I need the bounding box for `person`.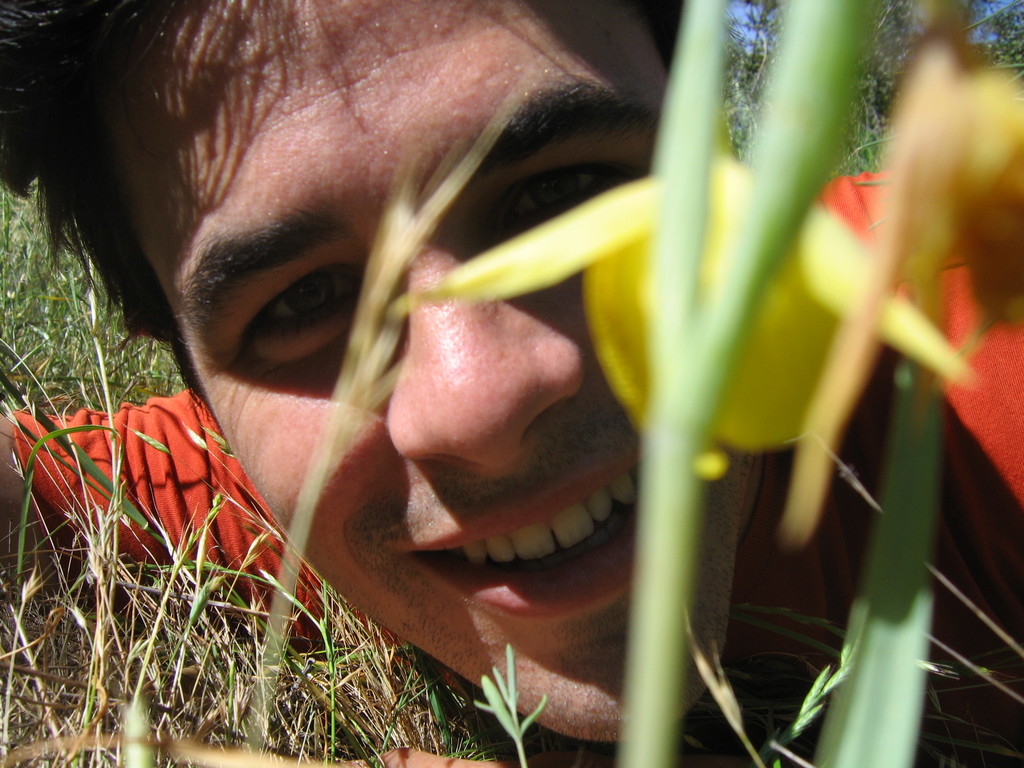
Here it is: bbox=[0, 0, 1023, 764].
